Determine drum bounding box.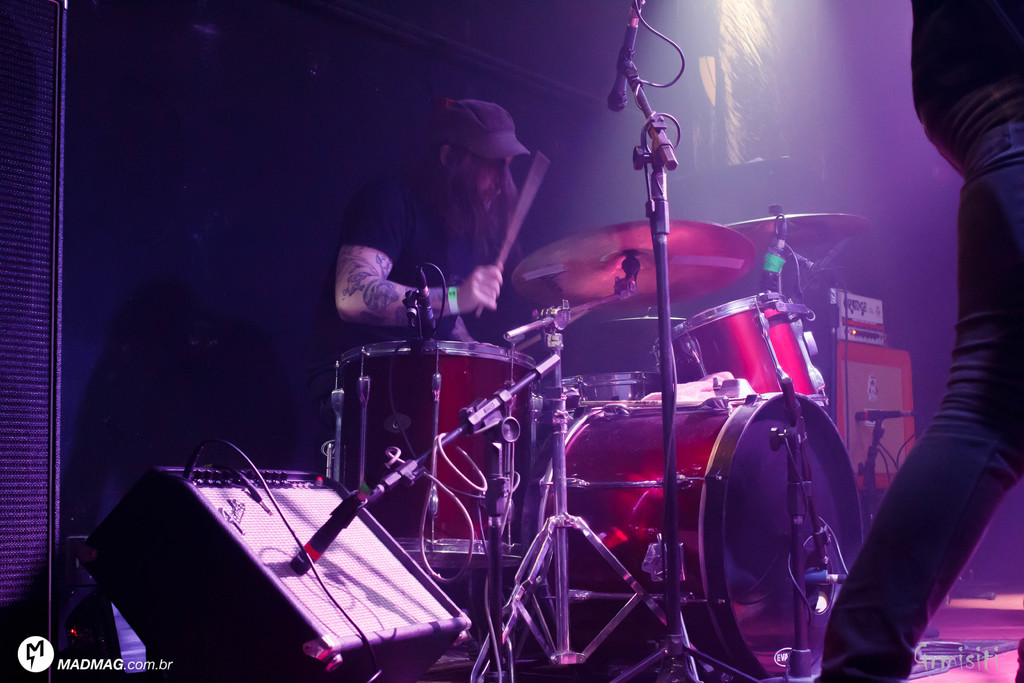
Determined: (651, 293, 832, 409).
